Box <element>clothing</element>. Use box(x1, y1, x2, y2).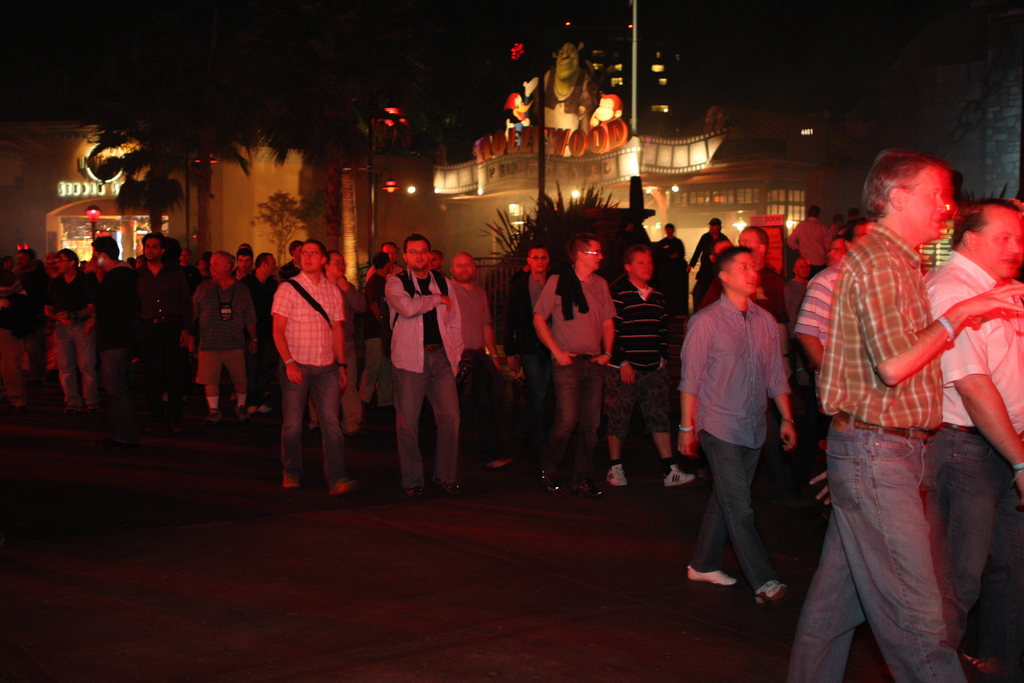
box(260, 256, 300, 309).
